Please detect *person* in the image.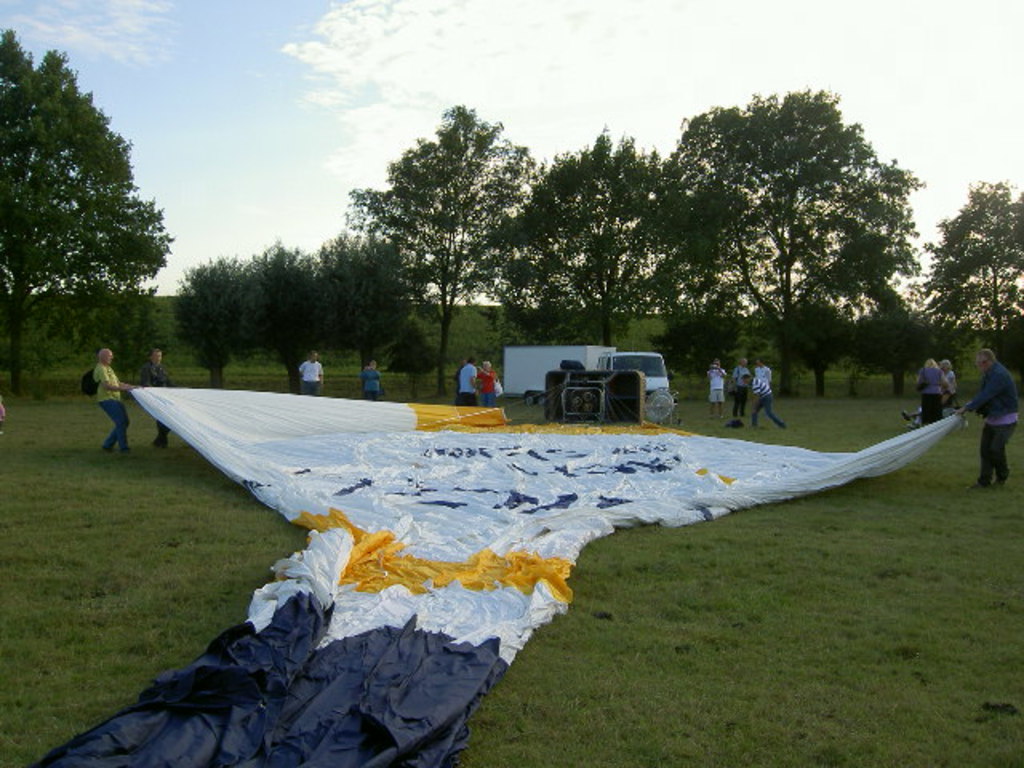
(x1=354, y1=358, x2=381, y2=400).
